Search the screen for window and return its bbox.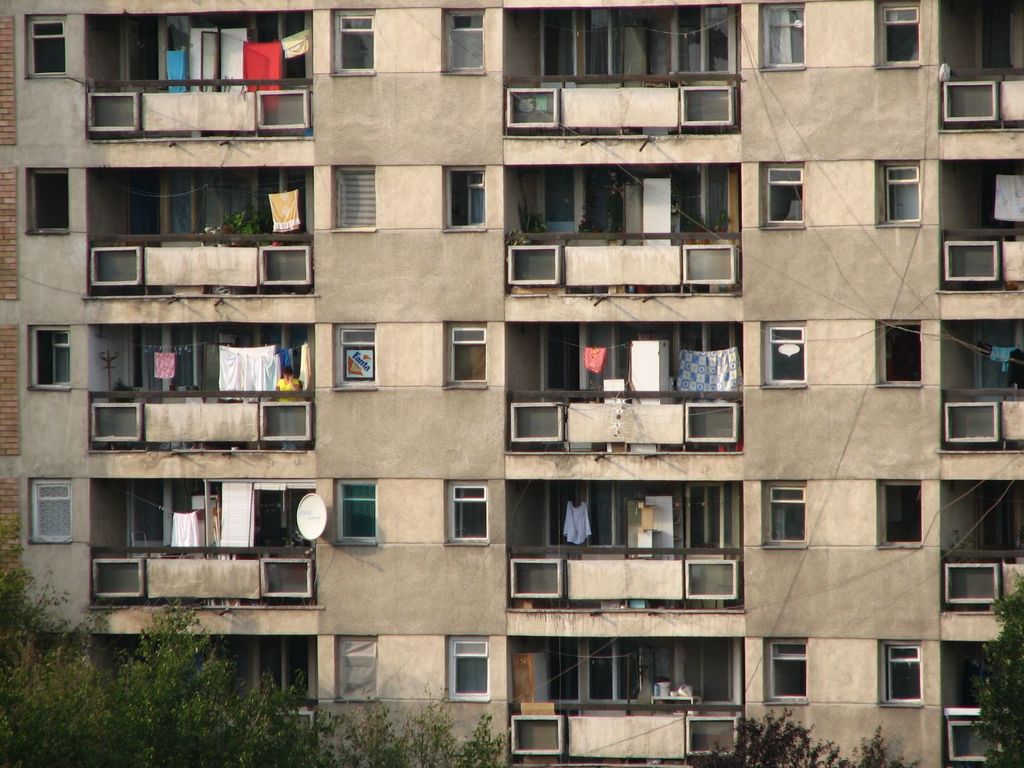
Found: <box>441,634,488,699</box>.
